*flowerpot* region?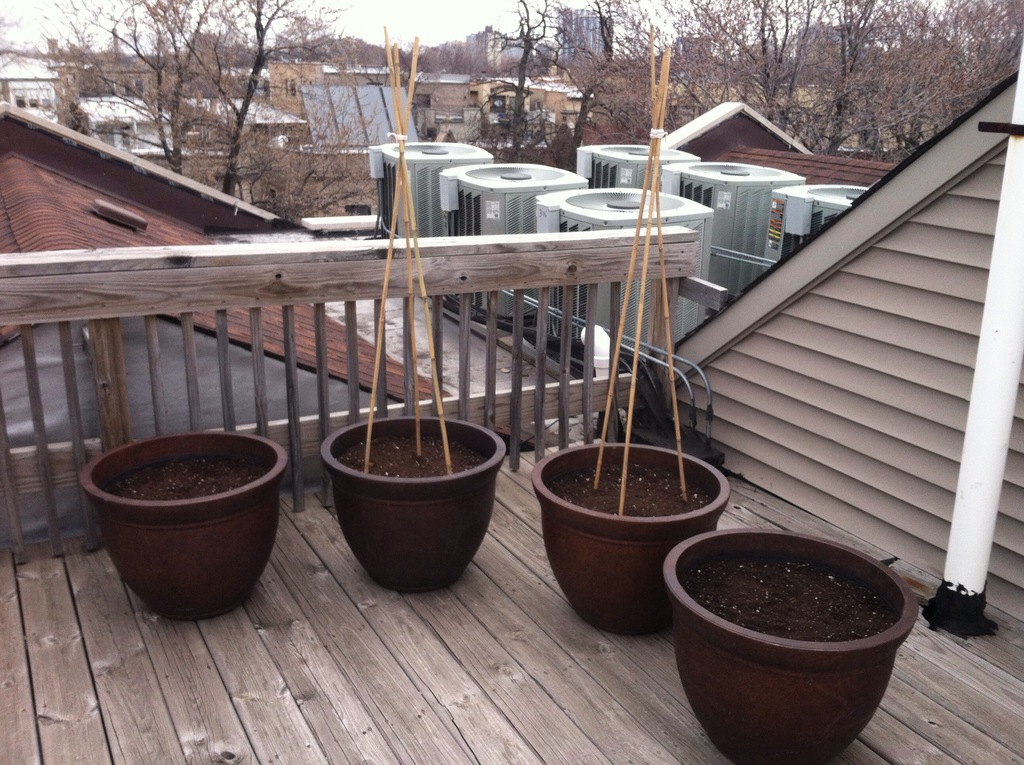
BBox(530, 439, 728, 637)
